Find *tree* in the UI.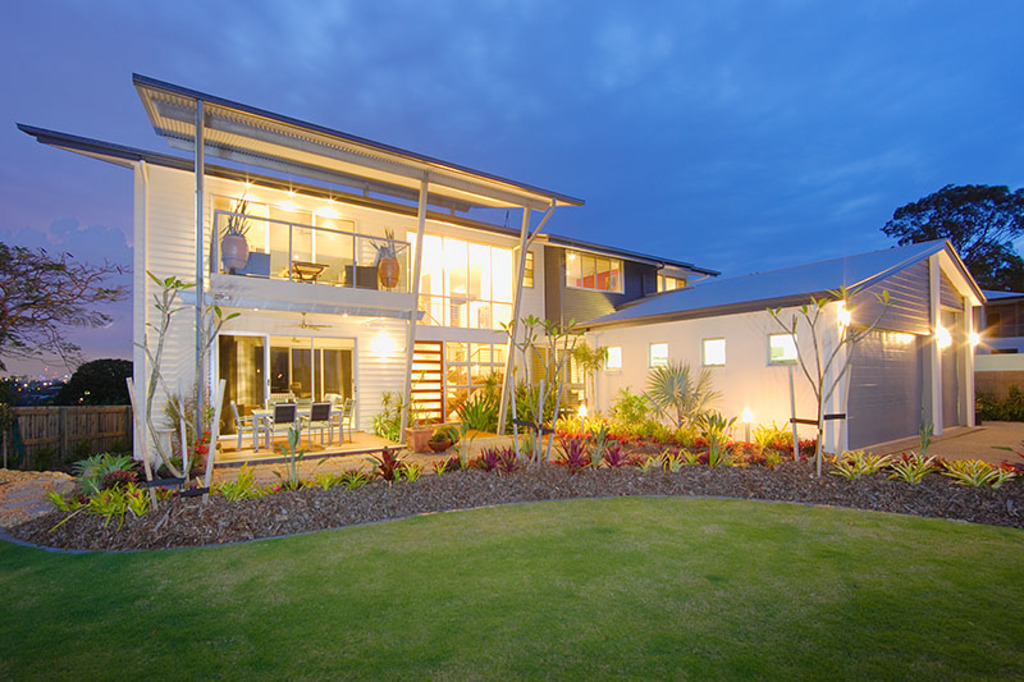
UI element at [left=754, top=274, right=893, bottom=470].
